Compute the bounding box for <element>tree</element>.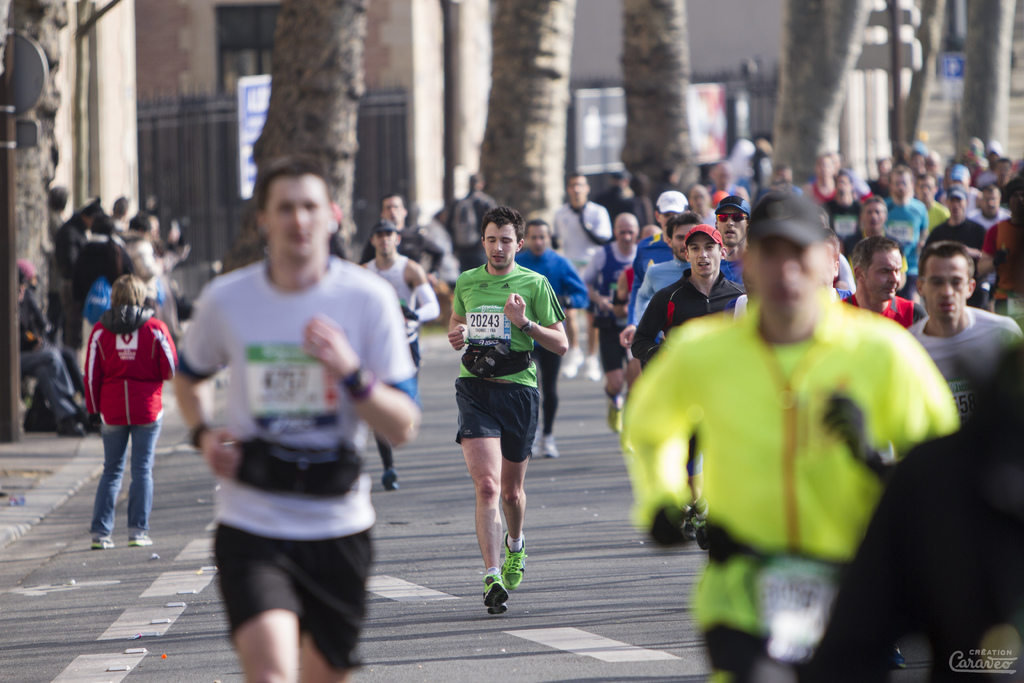
Rect(620, 0, 709, 199).
